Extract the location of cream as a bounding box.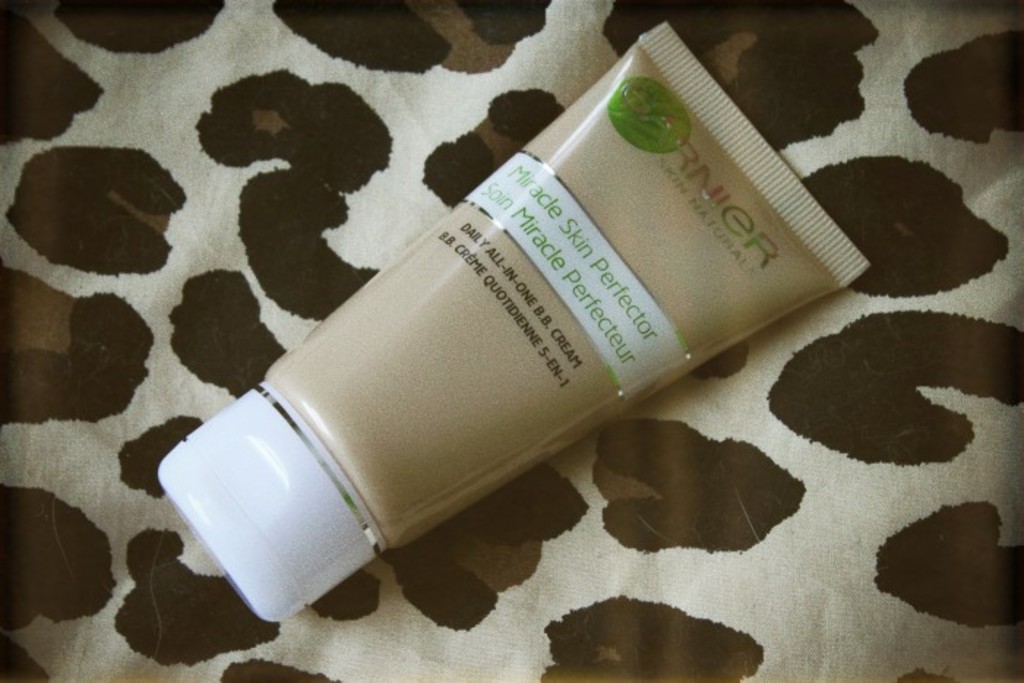
[250,42,832,546].
